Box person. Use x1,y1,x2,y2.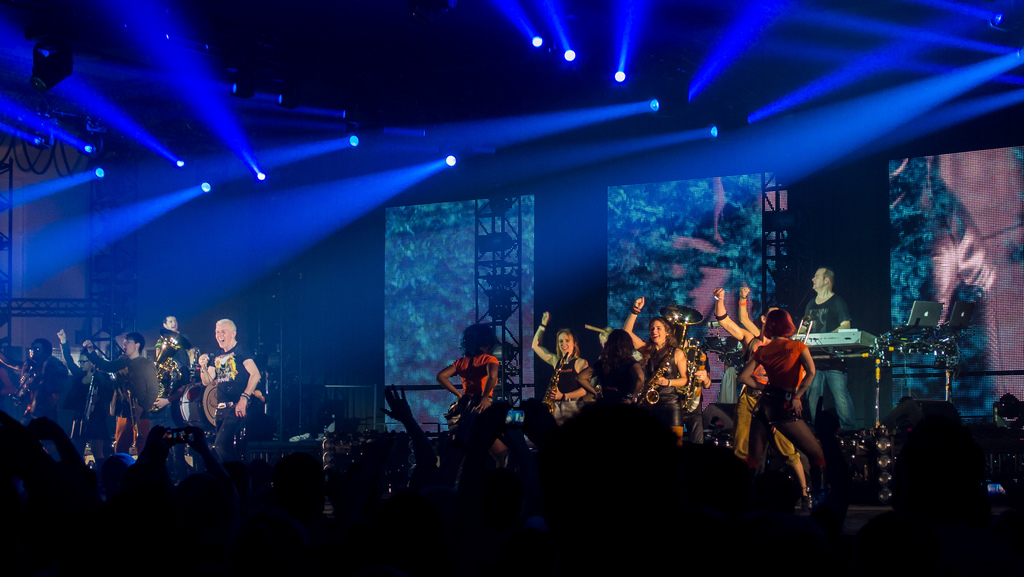
620,293,692,453.
